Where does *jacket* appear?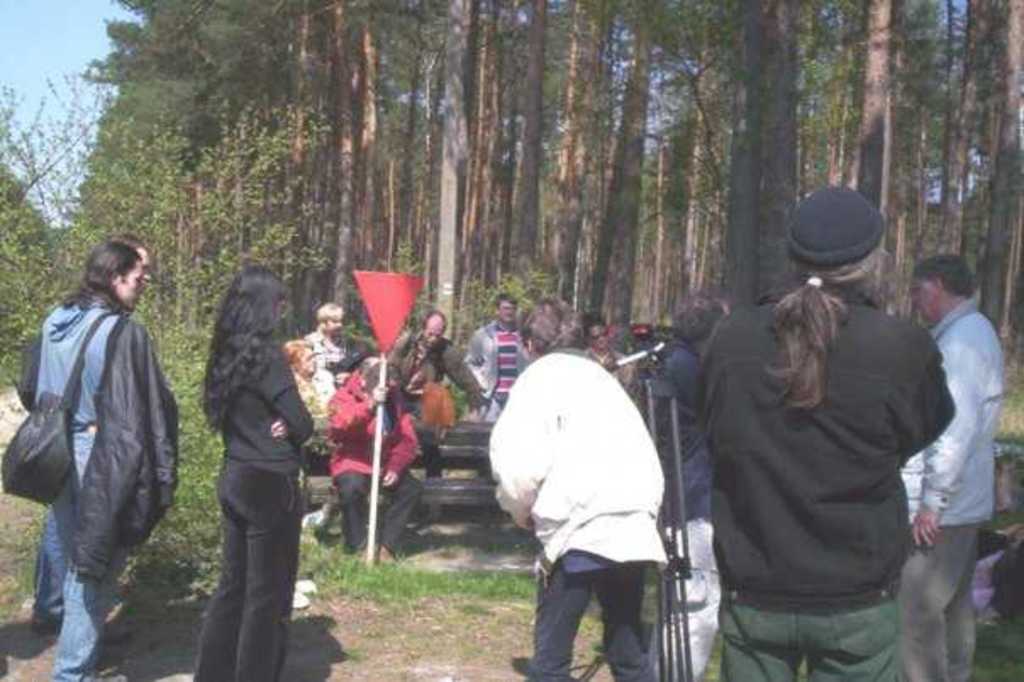
Appears at (480, 348, 668, 565).
